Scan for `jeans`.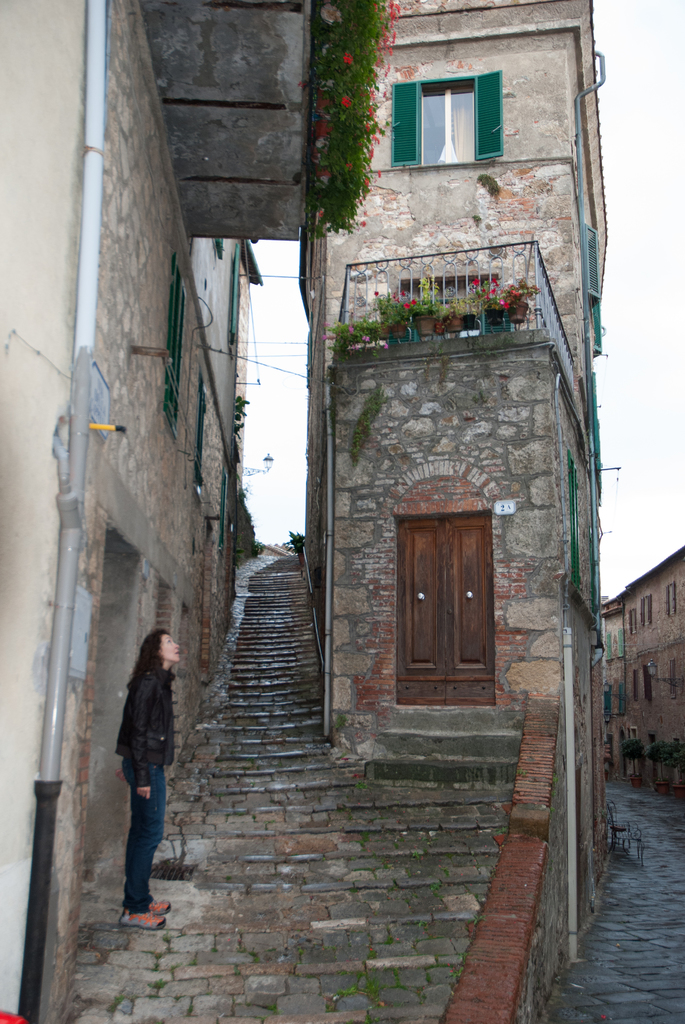
Scan result: <bbox>109, 769, 159, 924</bbox>.
